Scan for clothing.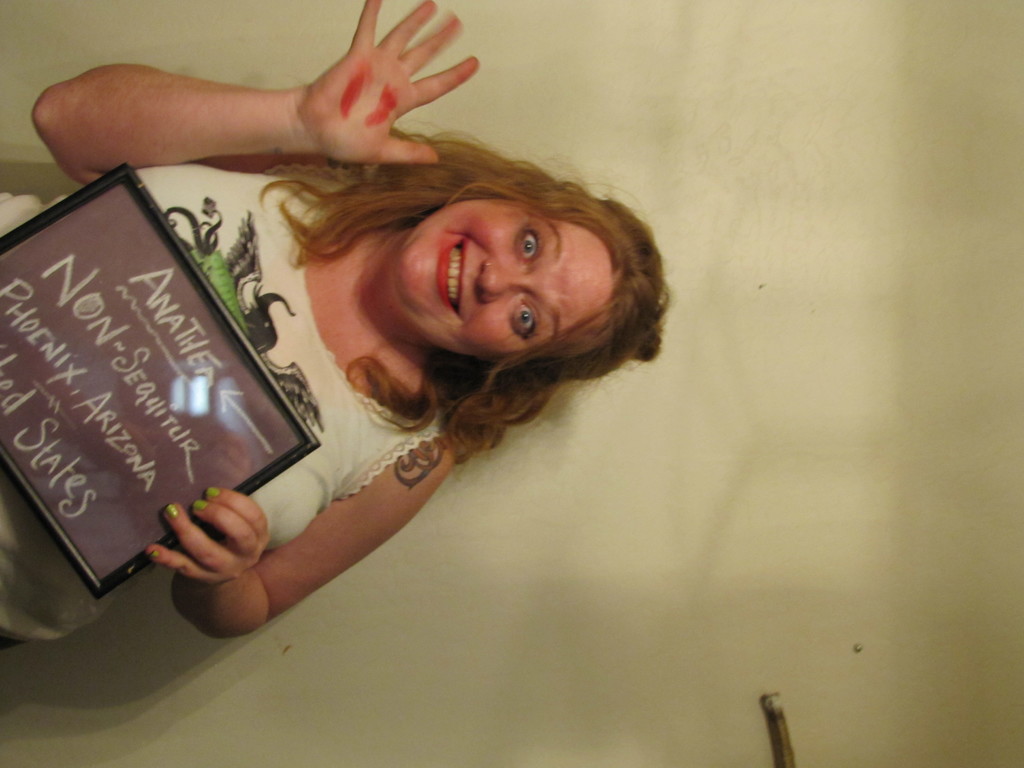
Scan result: <bbox>0, 161, 454, 655</bbox>.
